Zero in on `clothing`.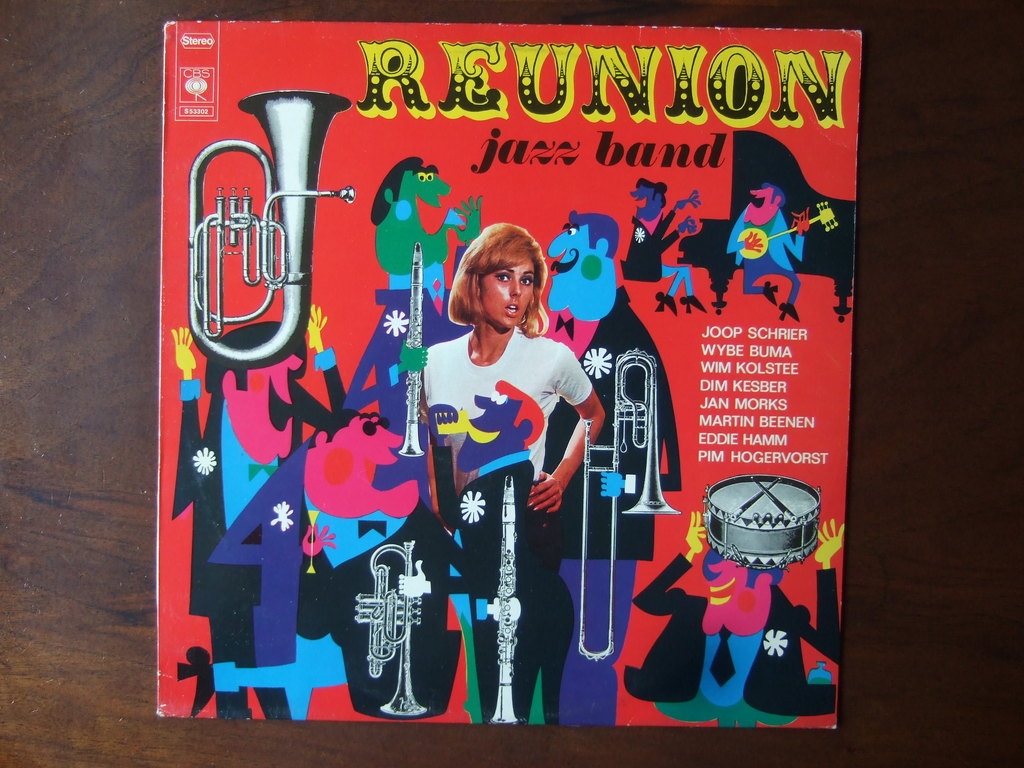
Zeroed in: crop(543, 283, 682, 724).
